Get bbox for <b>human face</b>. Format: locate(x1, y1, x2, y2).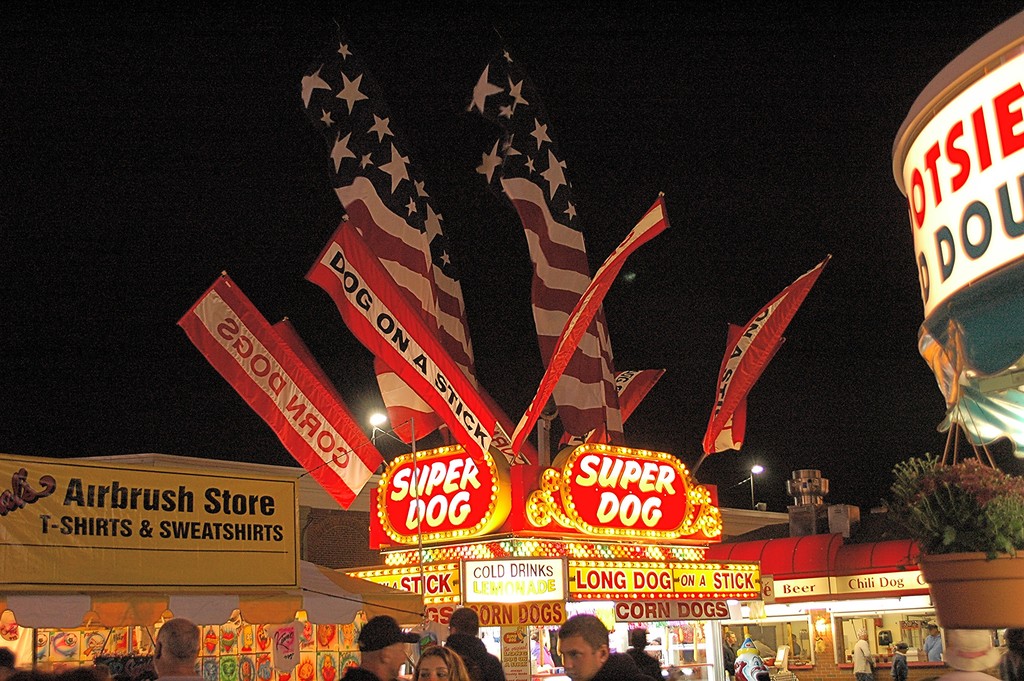
locate(417, 656, 448, 680).
